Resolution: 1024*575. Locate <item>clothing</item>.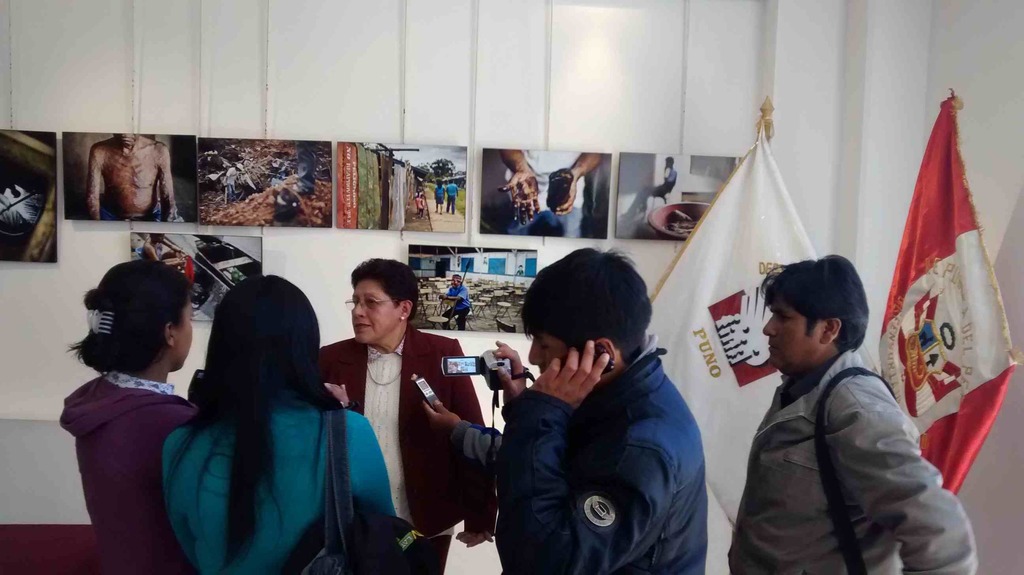
select_region(448, 417, 500, 470).
